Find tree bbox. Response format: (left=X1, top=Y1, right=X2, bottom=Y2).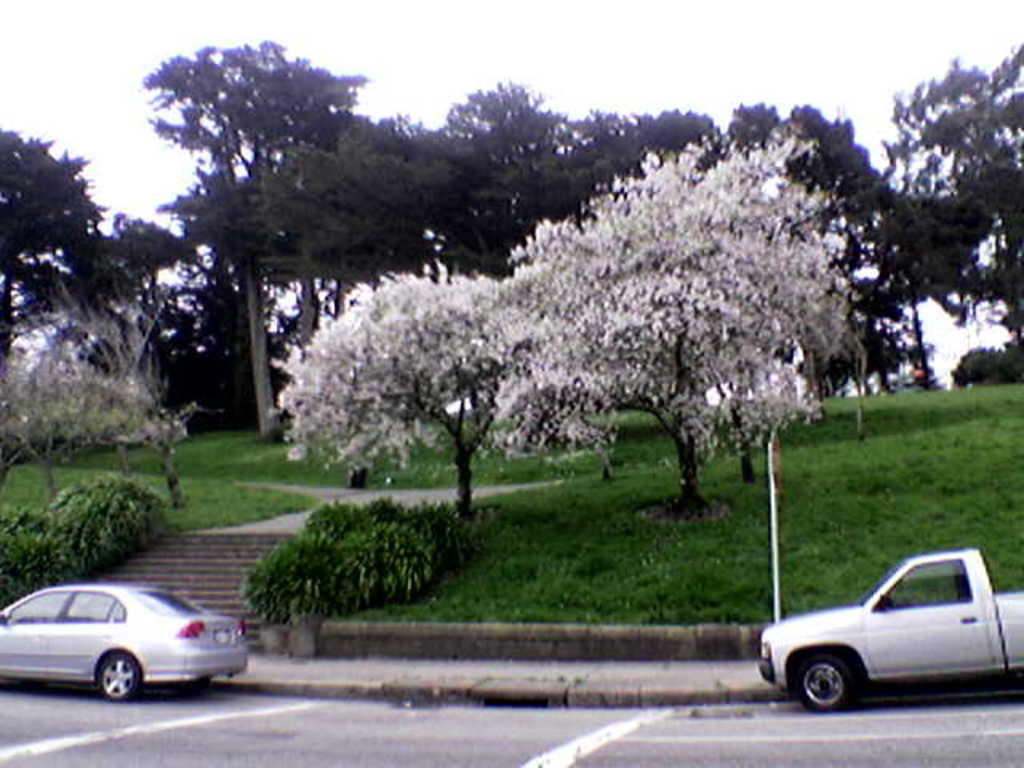
(left=294, top=131, right=875, bottom=523).
